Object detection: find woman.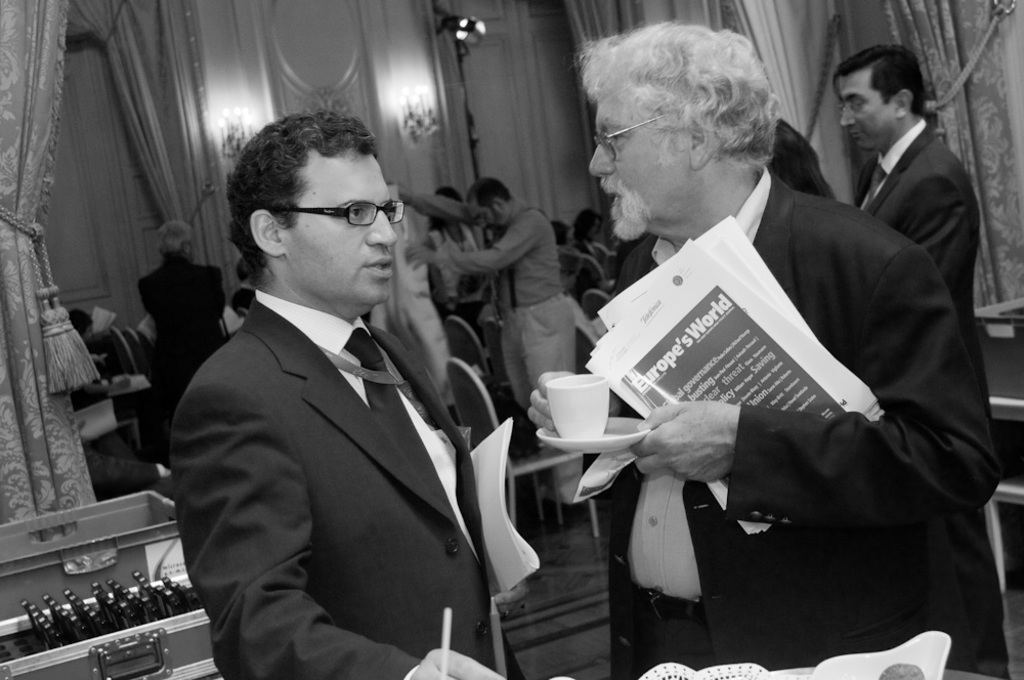
{"left": 423, "top": 187, "right": 497, "bottom": 372}.
